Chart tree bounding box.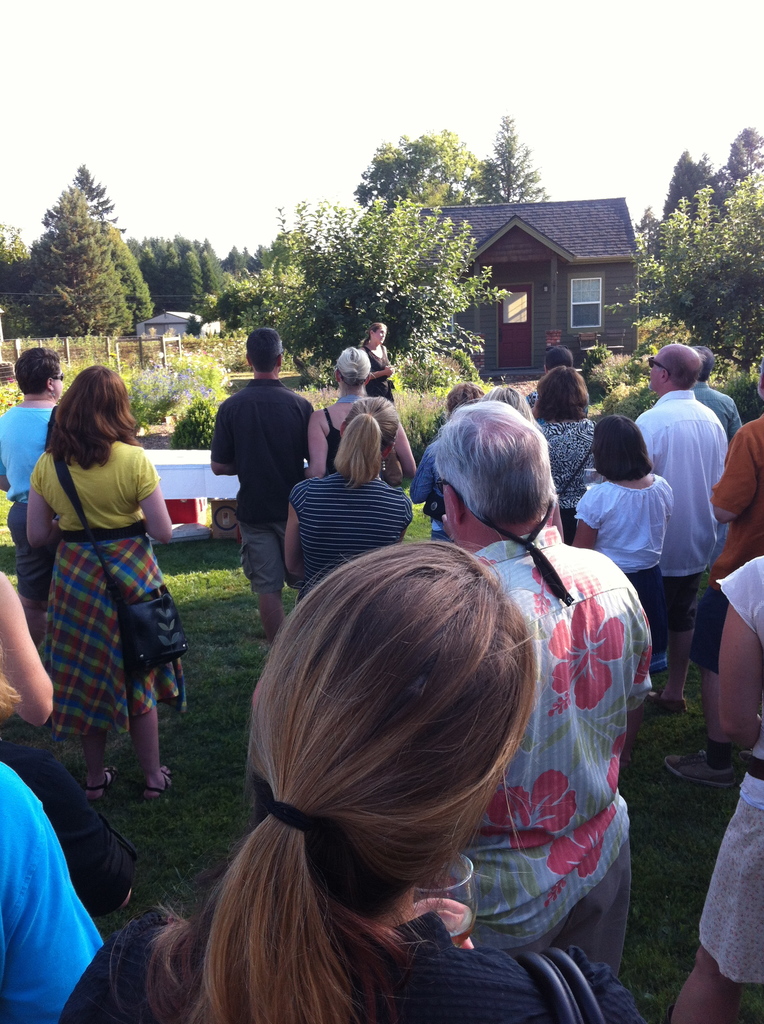
Charted: 17/154/140/344.
